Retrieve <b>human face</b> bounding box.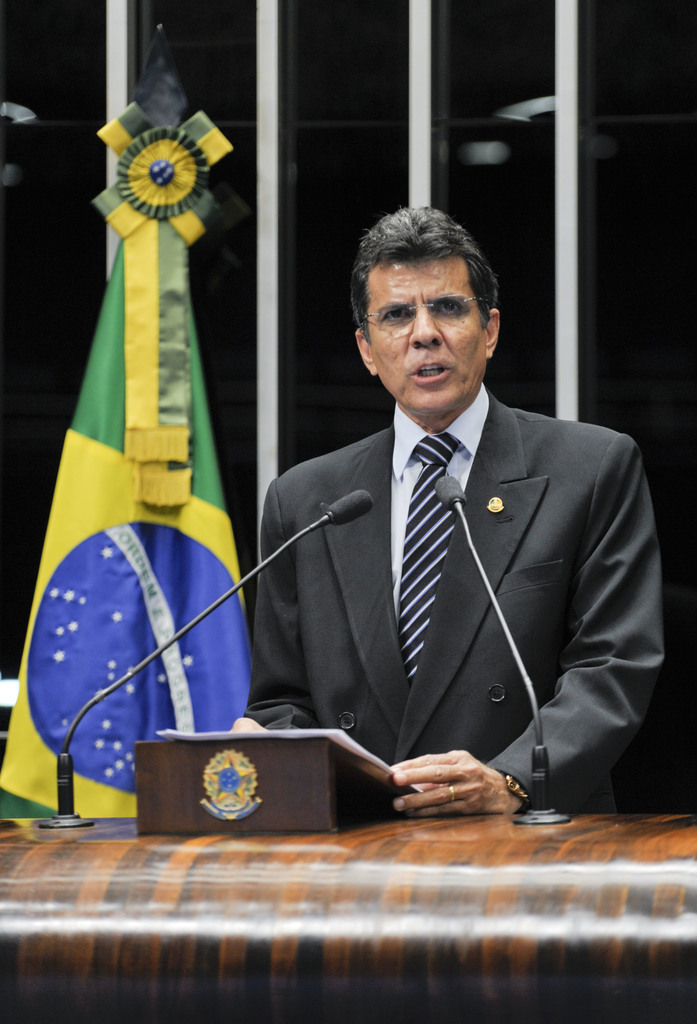
Bounding box: left=369, top=252, right=485, bottom=413.
